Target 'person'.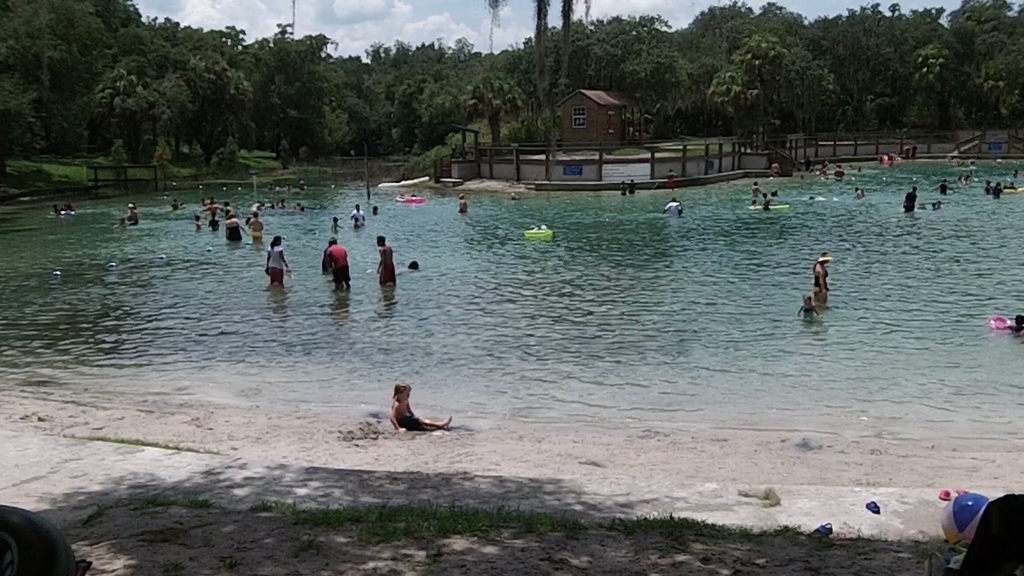
Target region: l=770, t=162, r=784, b=175.
